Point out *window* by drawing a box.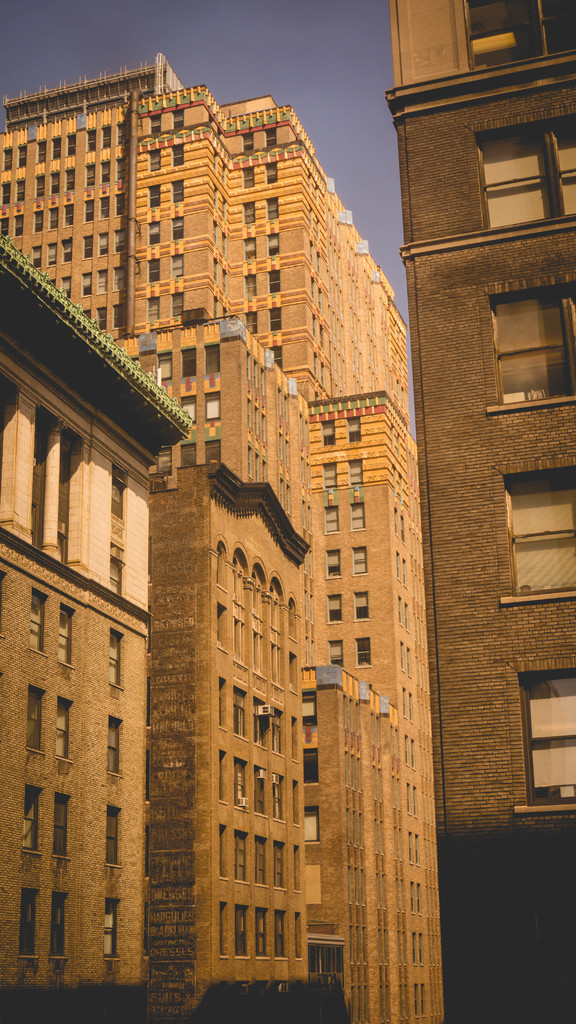
(left=180, top=346, right=195, bottom=378).
